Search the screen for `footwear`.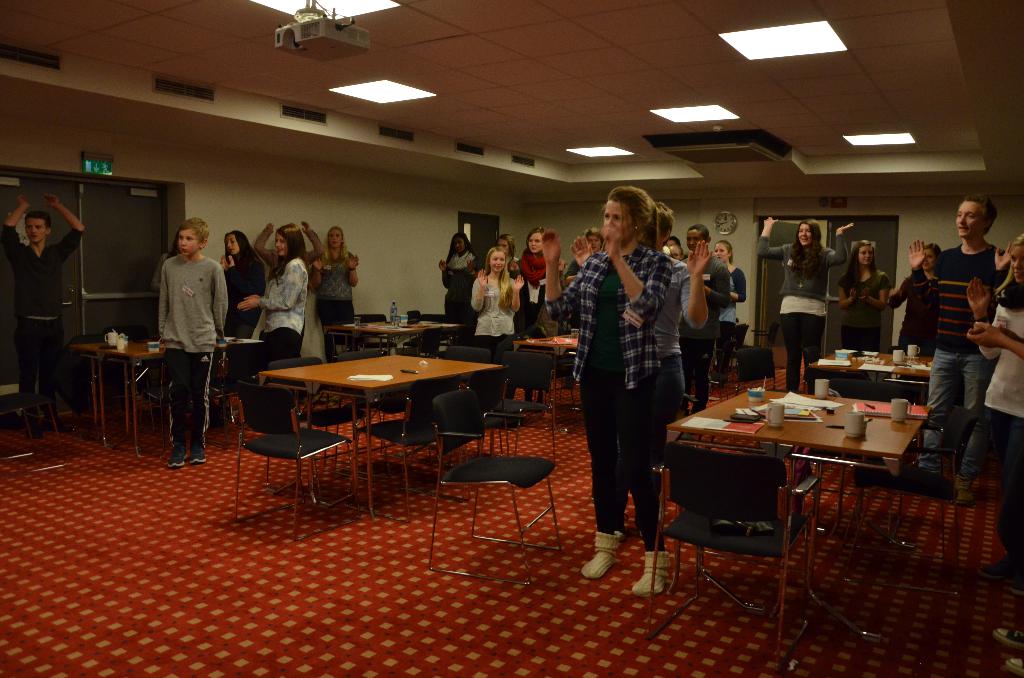
Found at 1006,656,1023,677.
